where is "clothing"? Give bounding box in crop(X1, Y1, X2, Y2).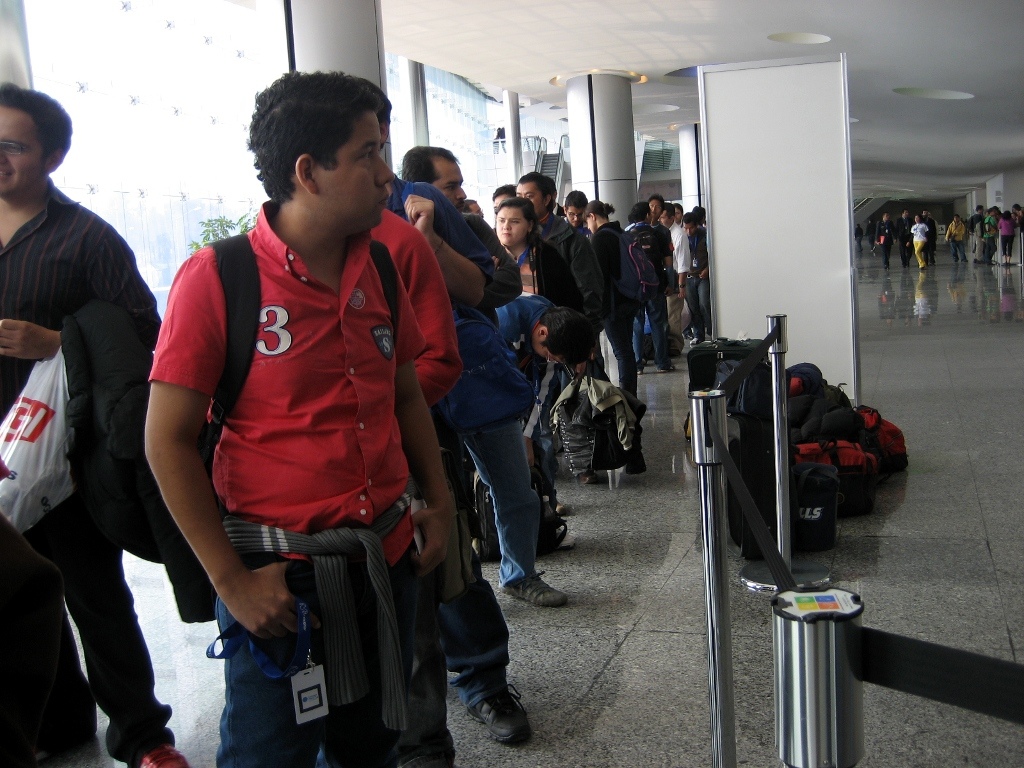
crop(871, 222, 885, 259).
